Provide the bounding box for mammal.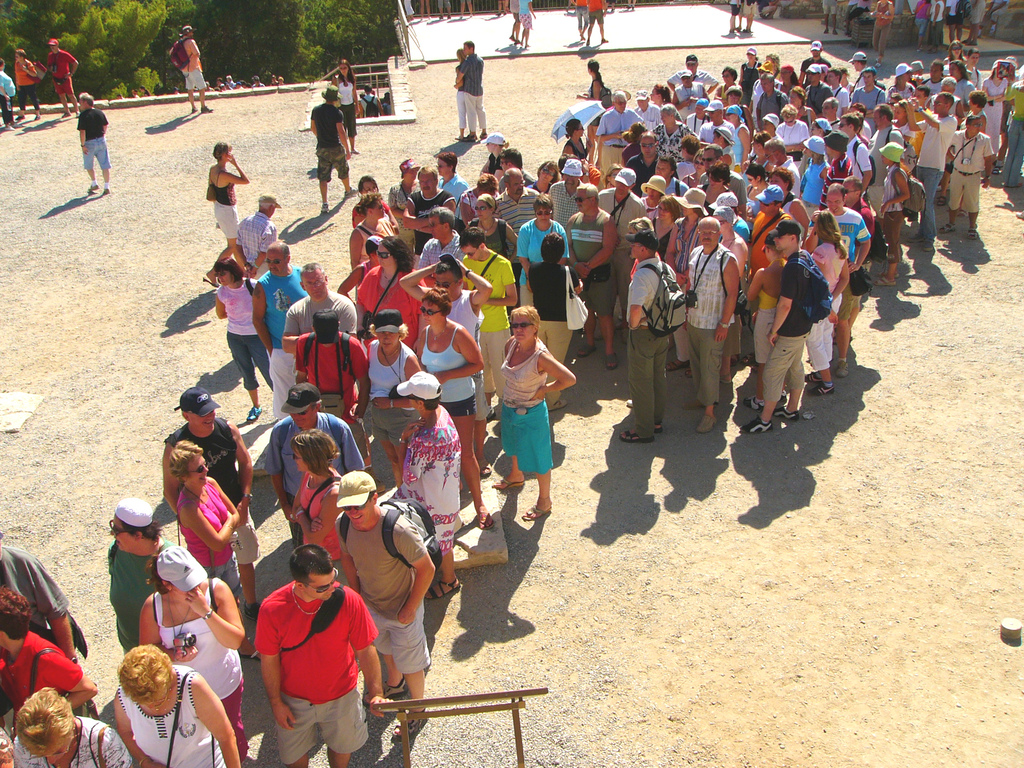
left=0, top=84, right=19, bottom=128.
